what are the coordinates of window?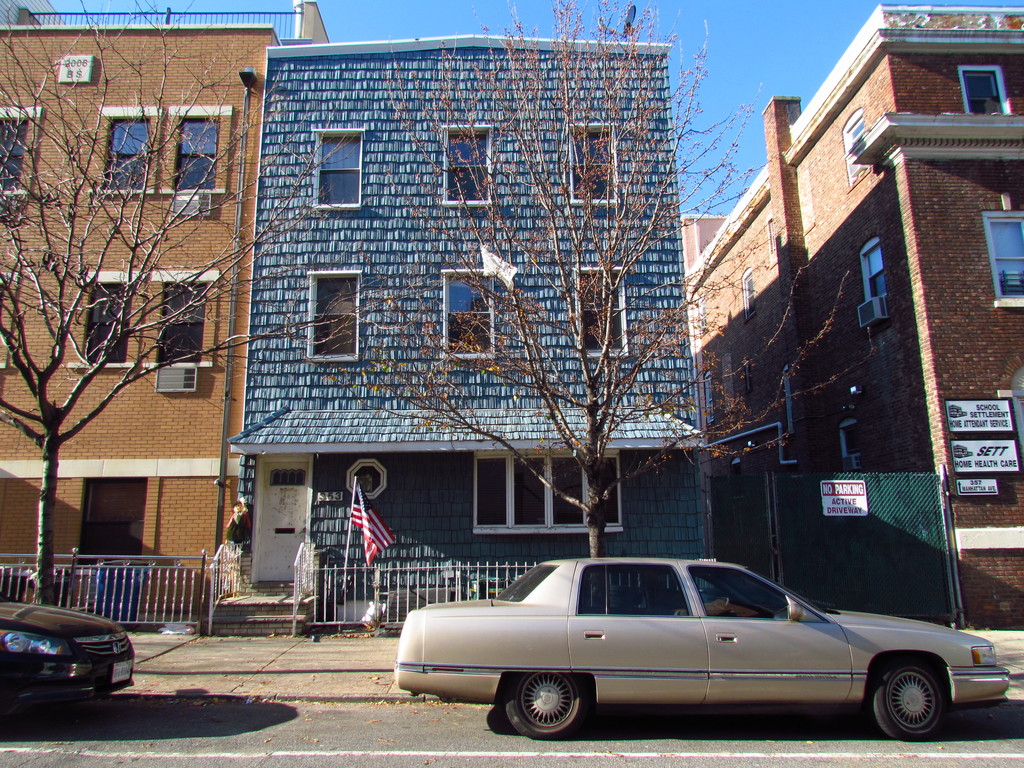
[left=572, top=267, right=630, bottom=356].
